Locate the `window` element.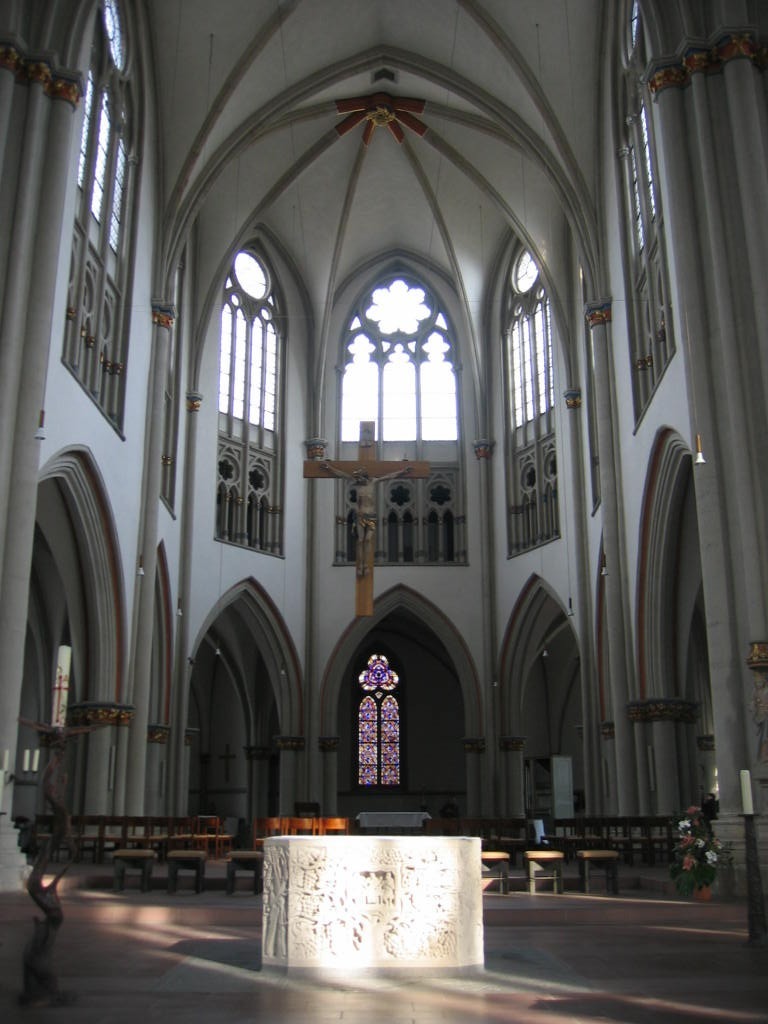
Element bbox: bbox=(326, 255, 464, 565).
